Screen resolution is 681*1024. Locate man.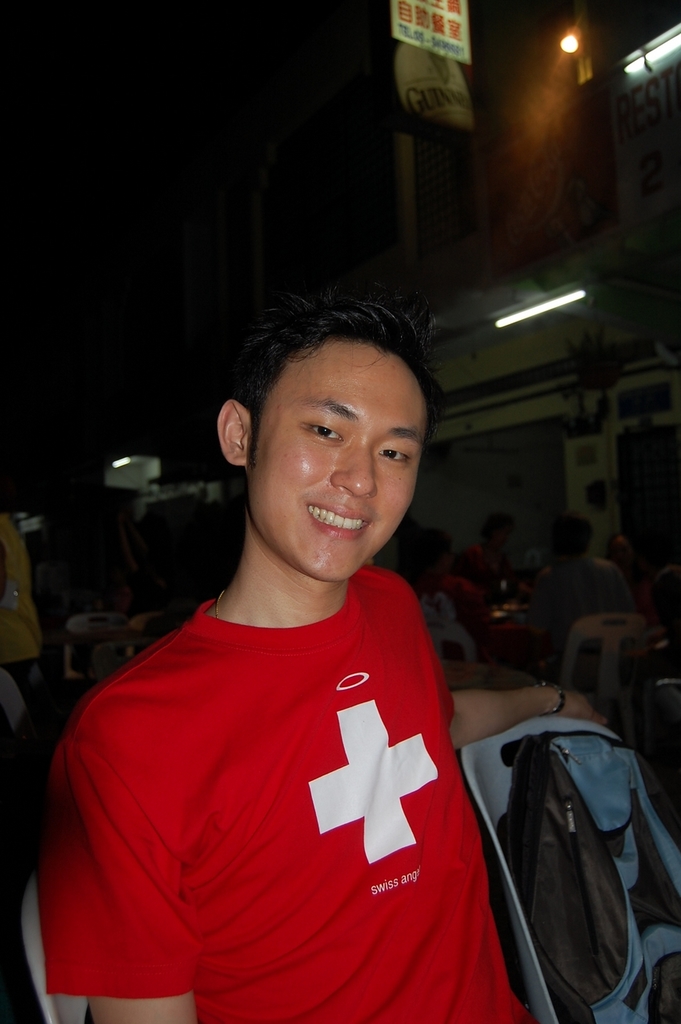
x1=41, y1=287, x2=558, y2=1010.
